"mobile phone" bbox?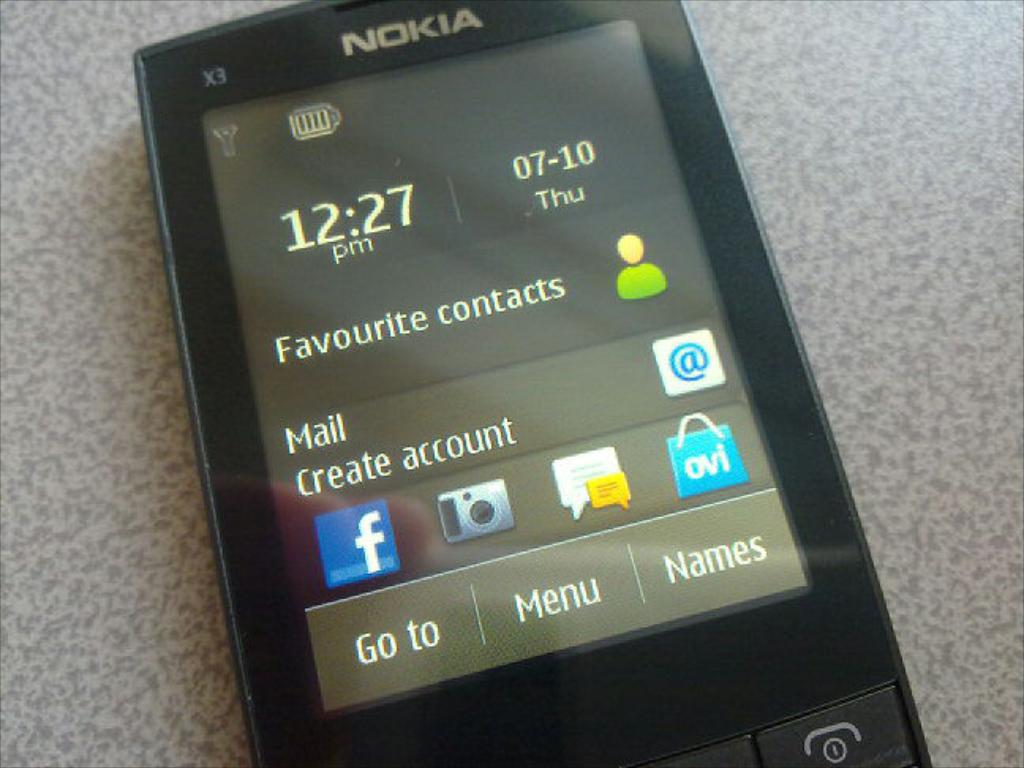
103:0:945:767
